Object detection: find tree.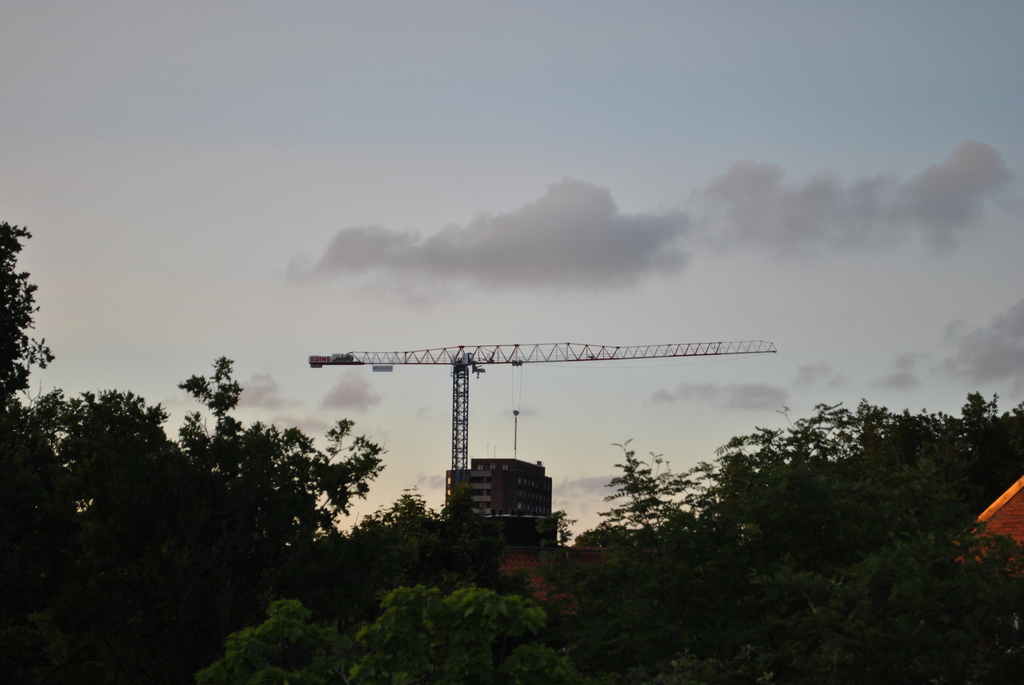
pyautogui.locateOnScreen(0, 390, 102, 614).
